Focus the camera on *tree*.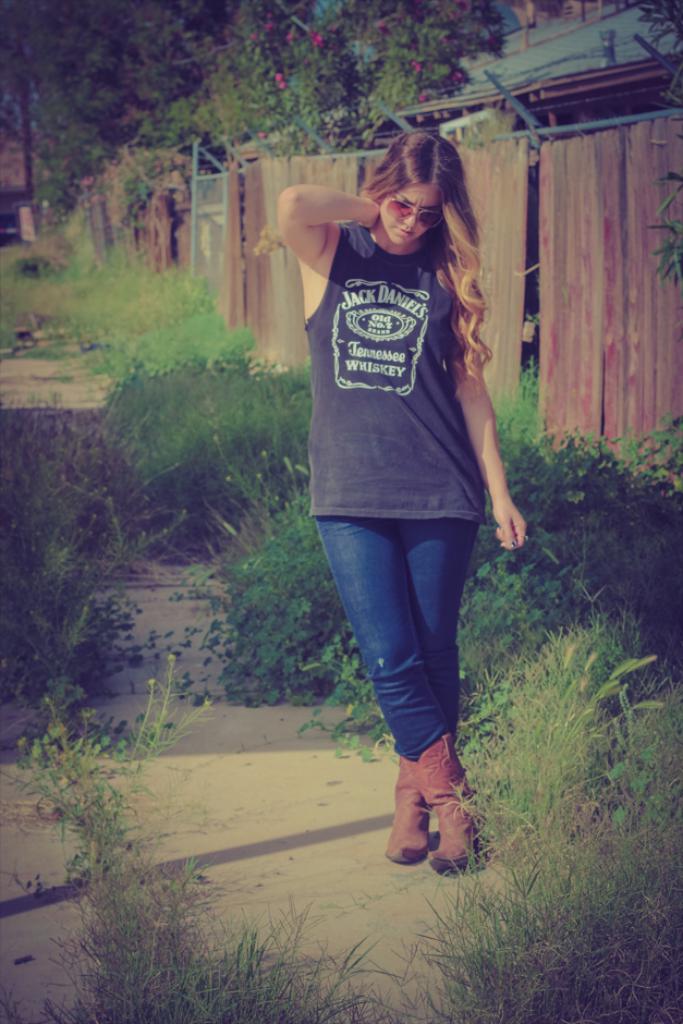
Focus region: (0, 0, 309, 298).
